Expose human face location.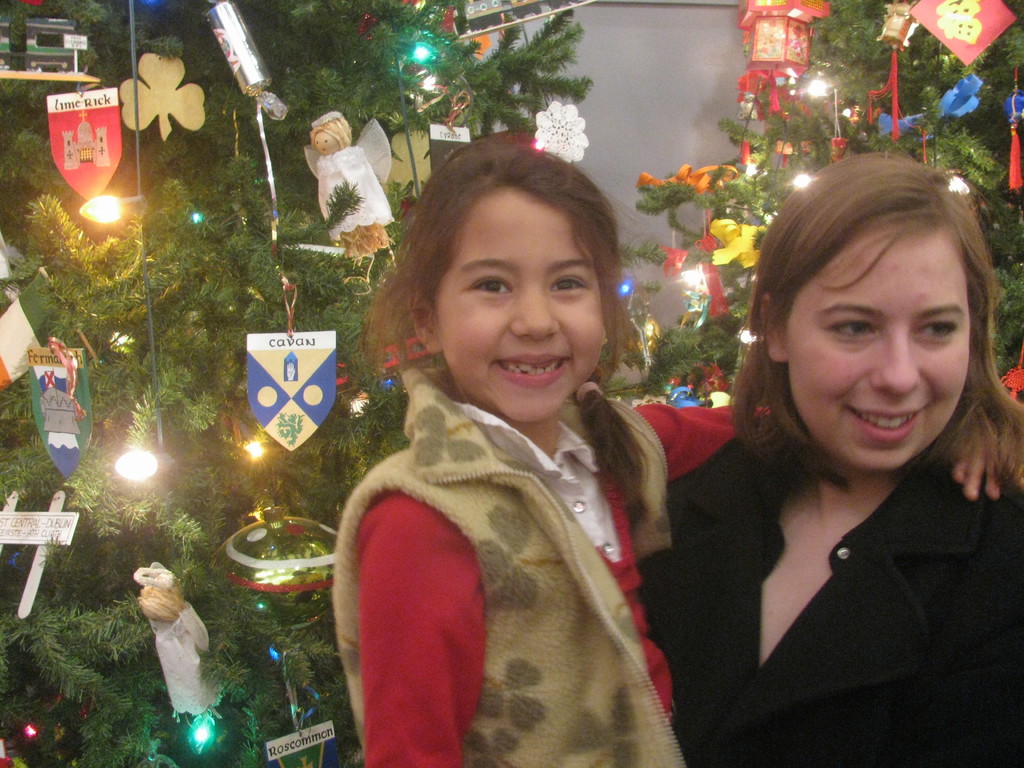
Exposed at (left=787, top=221, right=975, bottom=472).
